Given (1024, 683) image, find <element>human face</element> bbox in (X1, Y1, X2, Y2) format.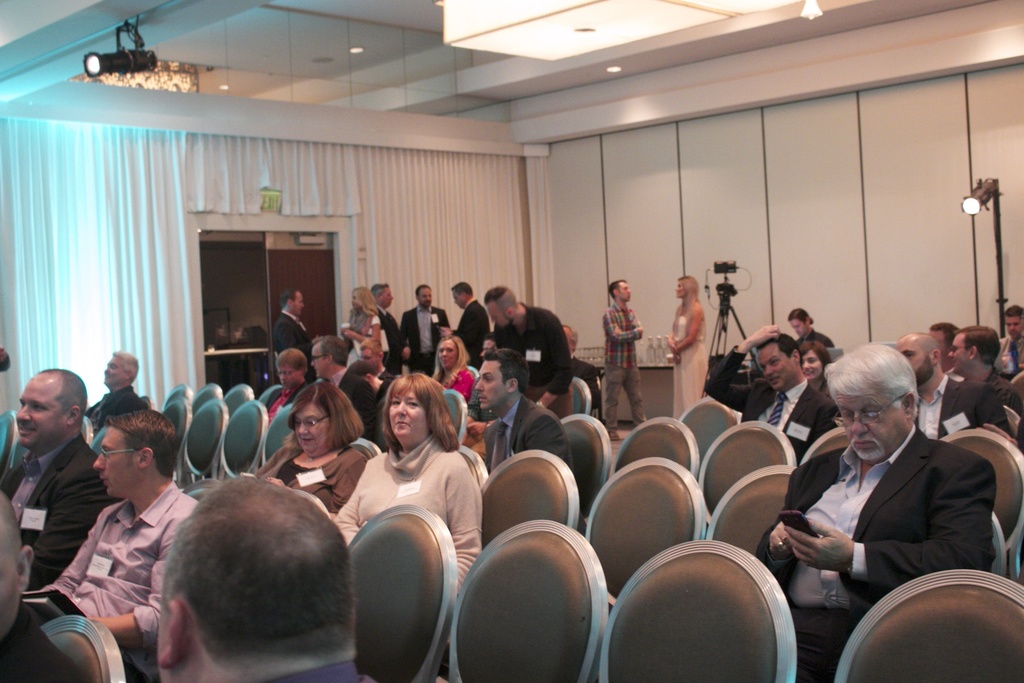
(833, 391, 905, 457).
